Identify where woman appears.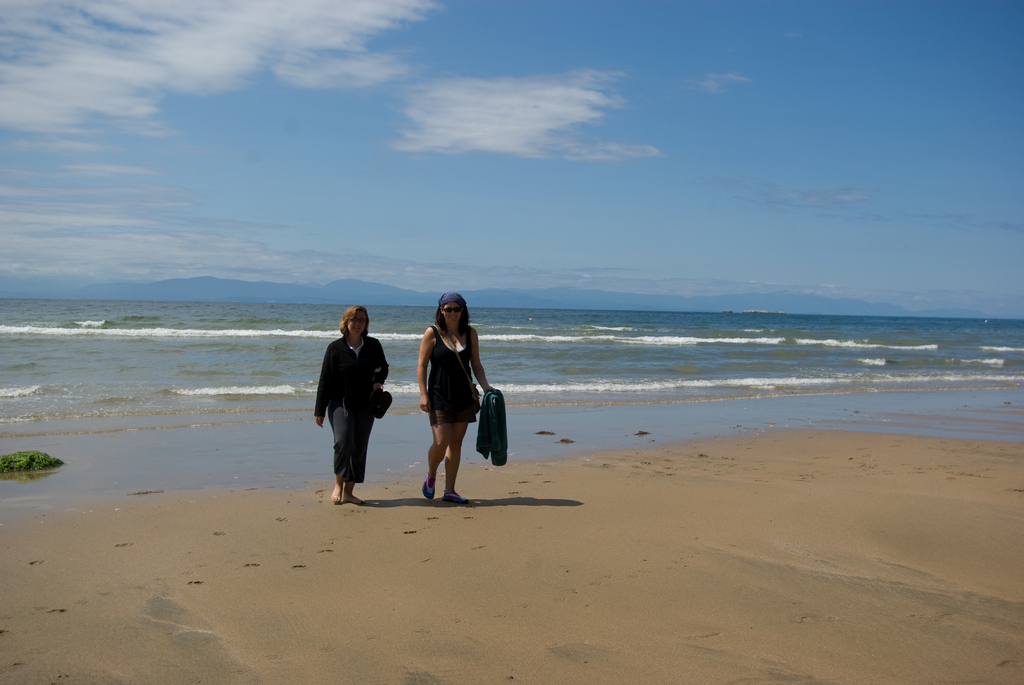
Appears at [411,290,492,503].
